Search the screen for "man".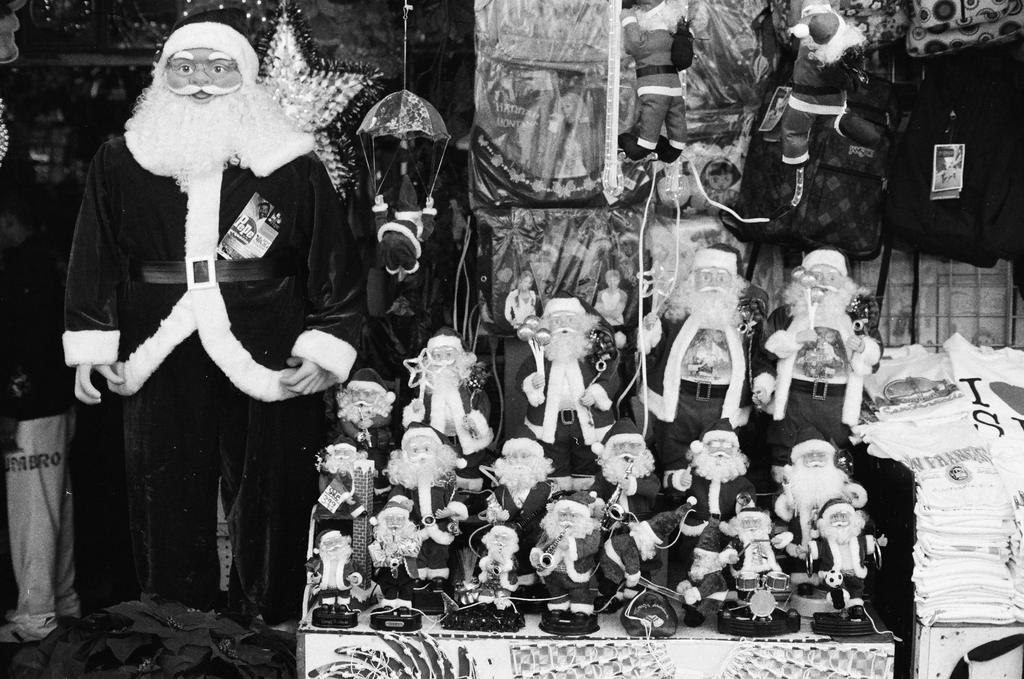
Found at locate(336, 366, 400, 503).
